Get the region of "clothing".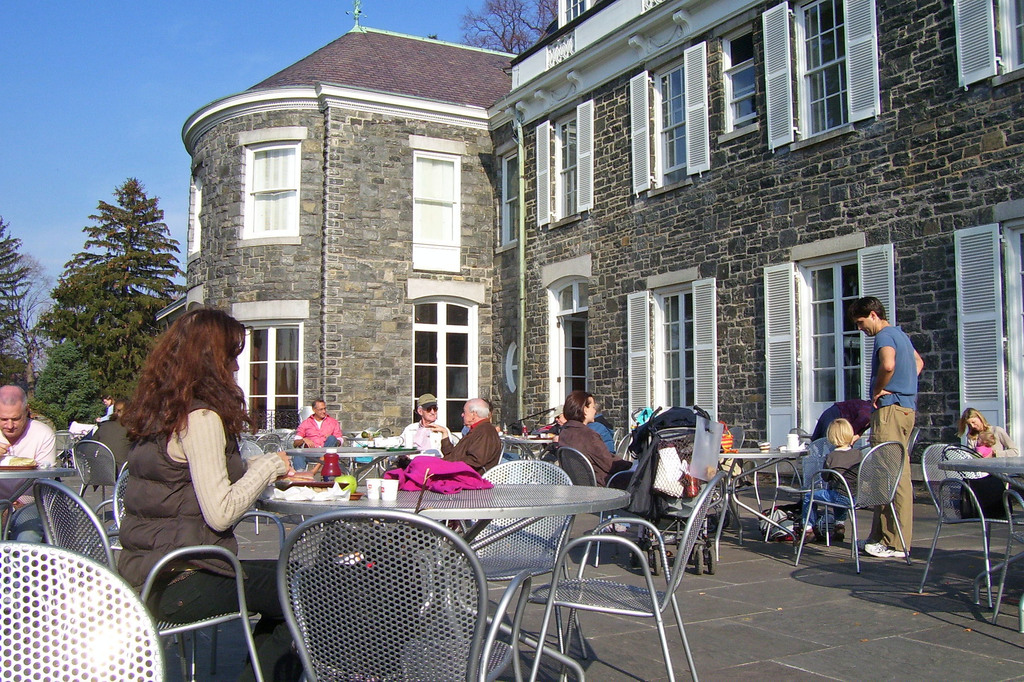
(93, 412, 133, 474).
